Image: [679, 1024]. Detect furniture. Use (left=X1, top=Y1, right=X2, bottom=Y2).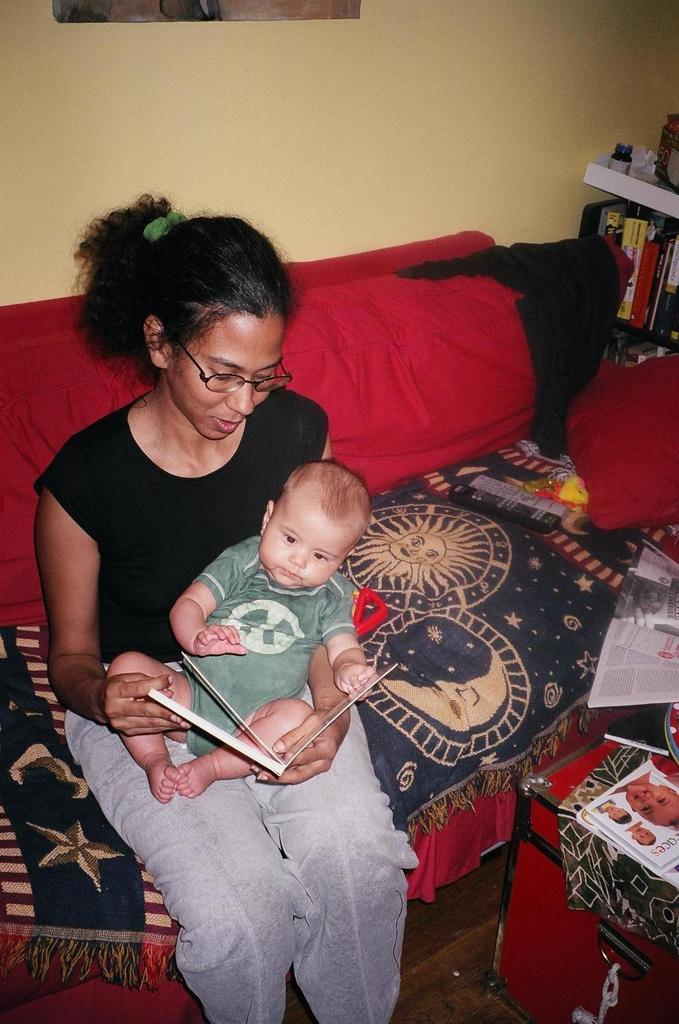
(left=0, top=226, right=678, bottom=1023).
